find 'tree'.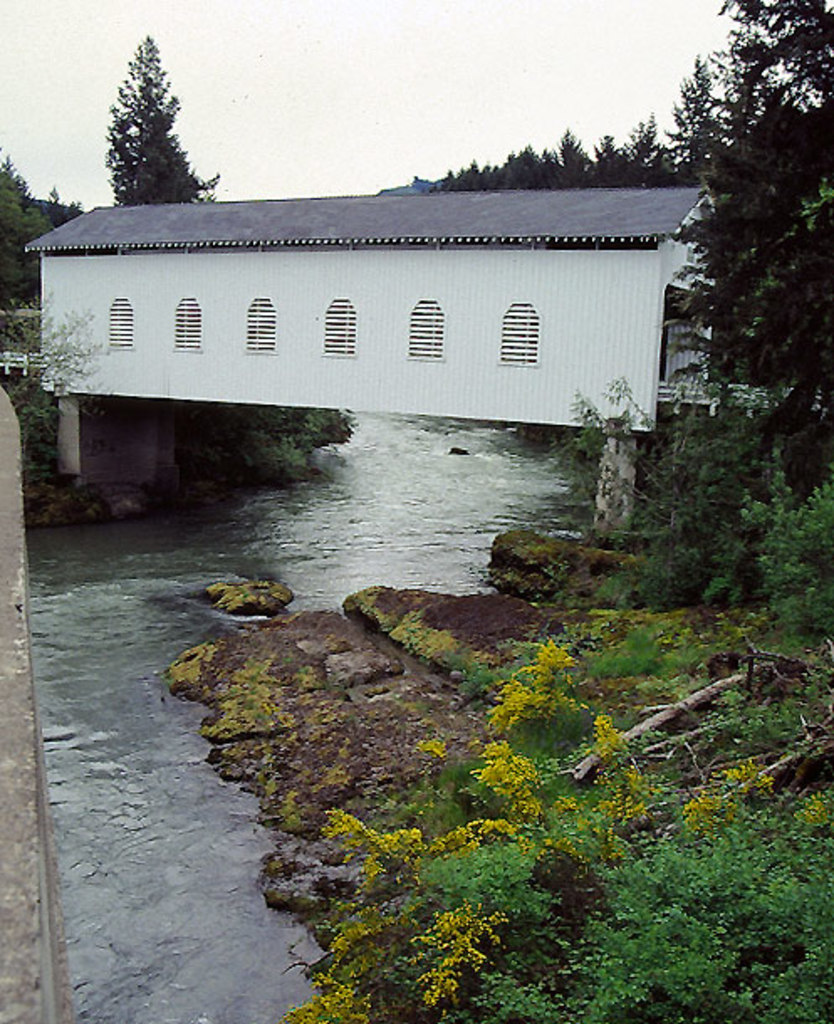
<bbox>663, 0, 832, 373</bbox>.
